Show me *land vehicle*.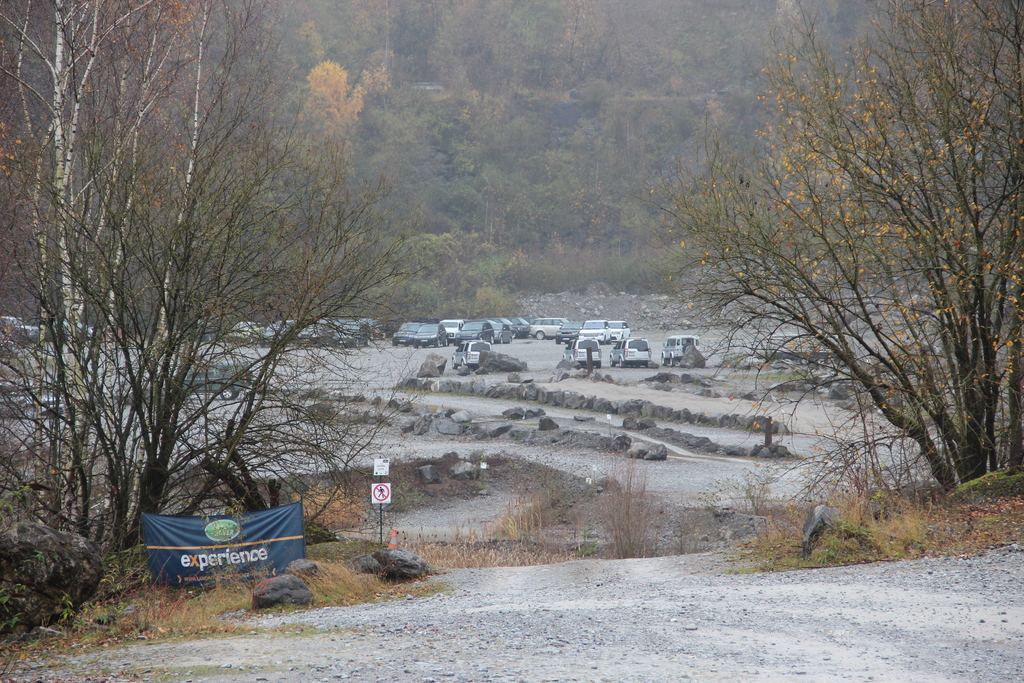
*land vehicle* is here: 564 336 604 365.
